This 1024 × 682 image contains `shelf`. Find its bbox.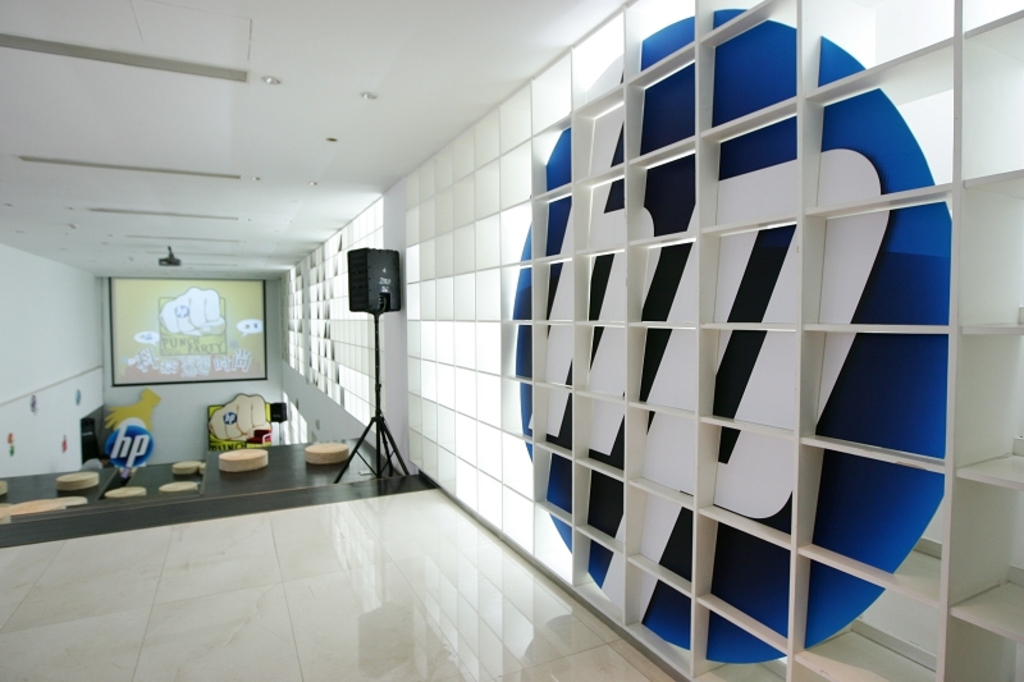
(402, 0, 1023, 681).
